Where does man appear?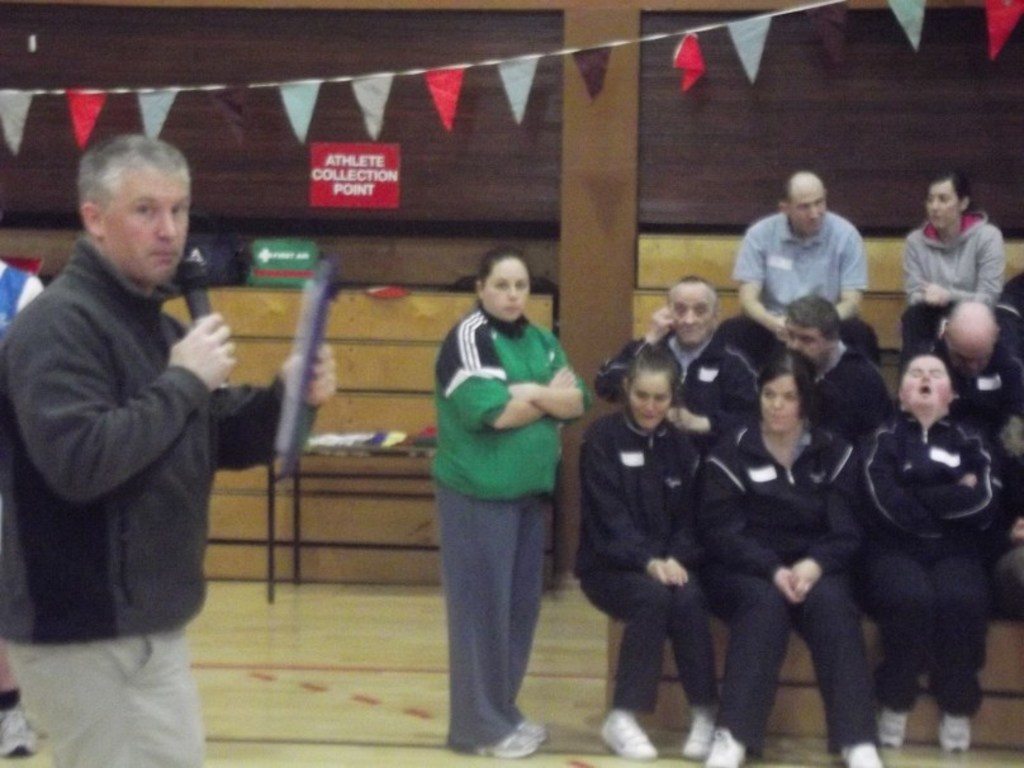
Appears at Rect(0, 134, 338, 767).
